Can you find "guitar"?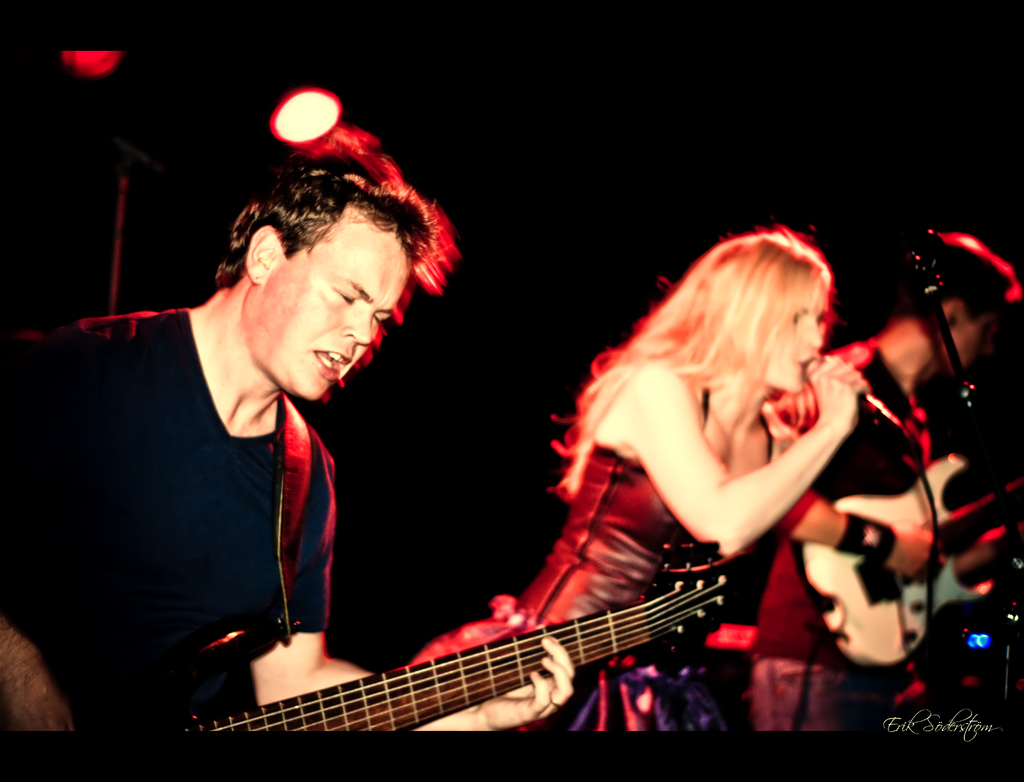
Yes, bounding box: (x1=149, y1=508, x2=821, y2=765).
